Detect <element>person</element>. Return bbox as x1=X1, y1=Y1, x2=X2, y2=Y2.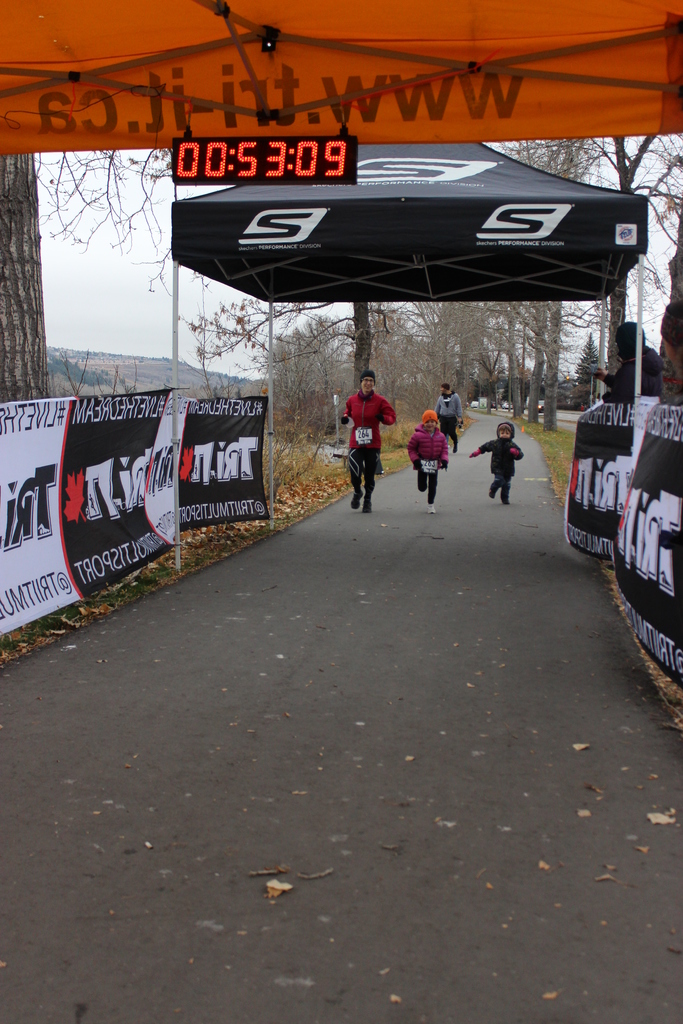
x1=406, y1=408, x2=451, y2=516.
